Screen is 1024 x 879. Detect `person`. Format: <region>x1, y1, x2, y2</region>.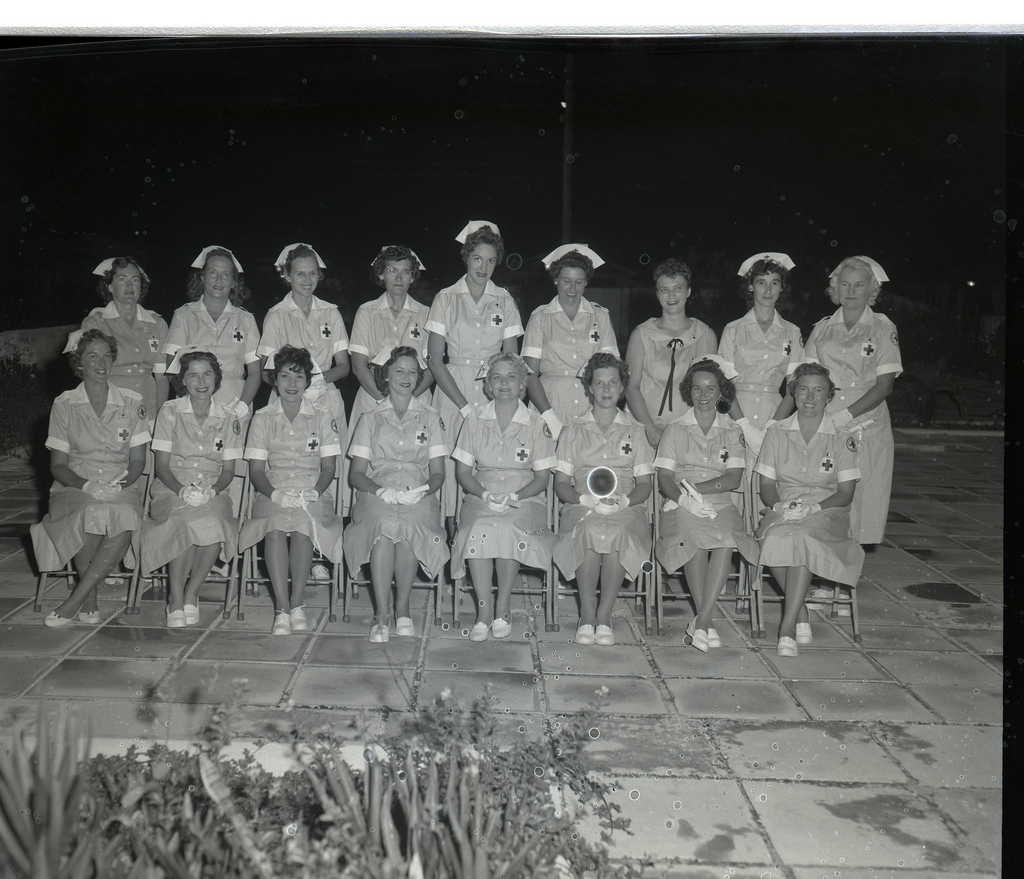
<region>151, 344, 244, 626</region>.
